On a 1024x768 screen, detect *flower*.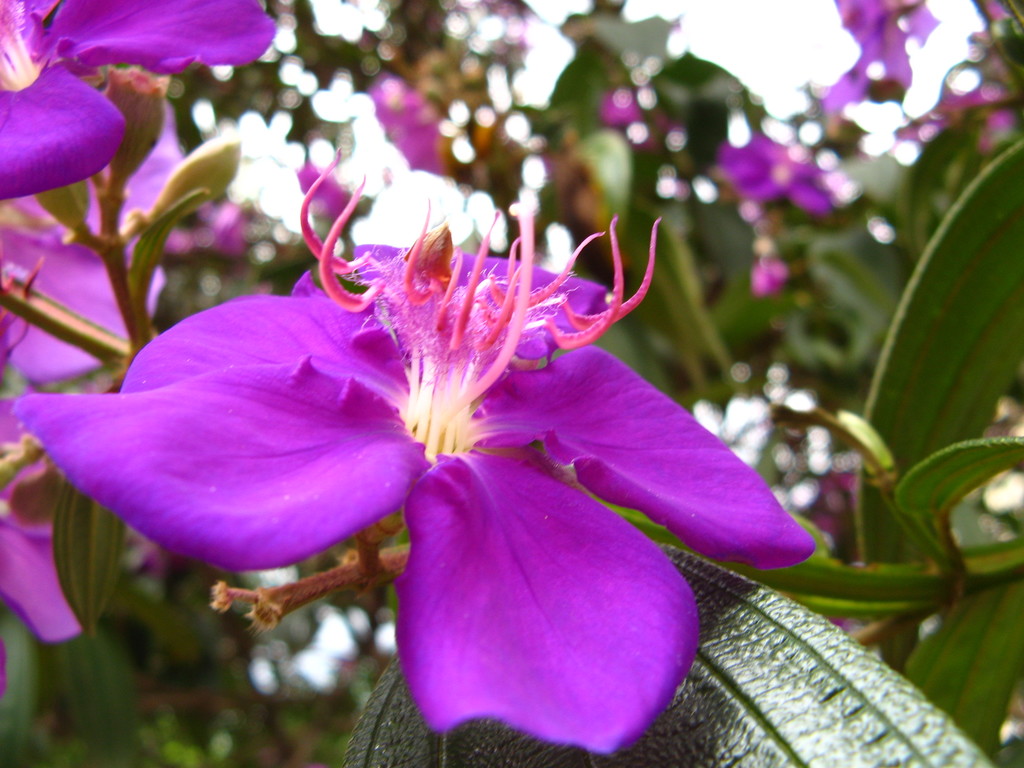
<box>715,132,831,218</box>.
